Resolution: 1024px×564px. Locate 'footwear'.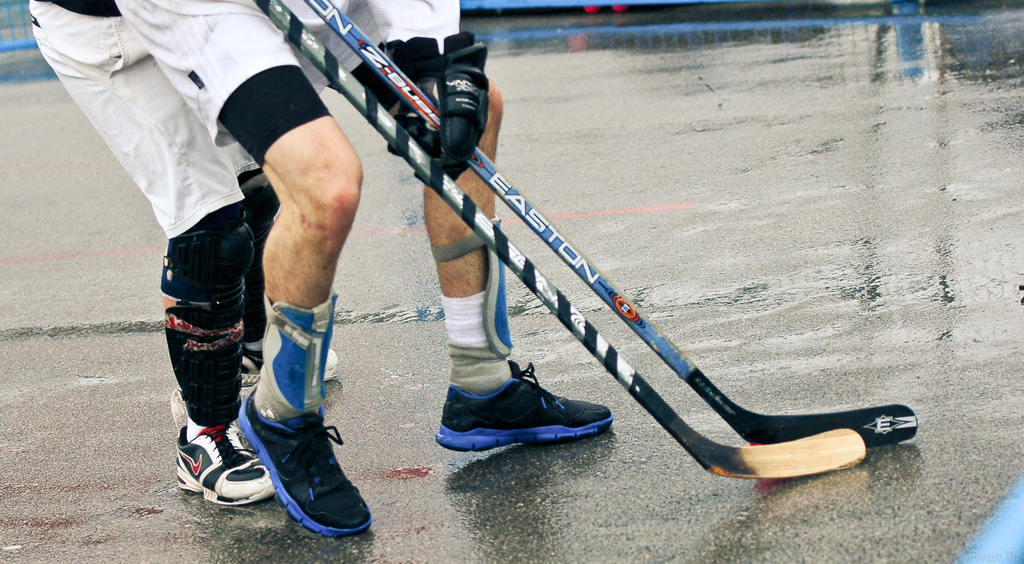
detection(239, 389, 373, 540).
